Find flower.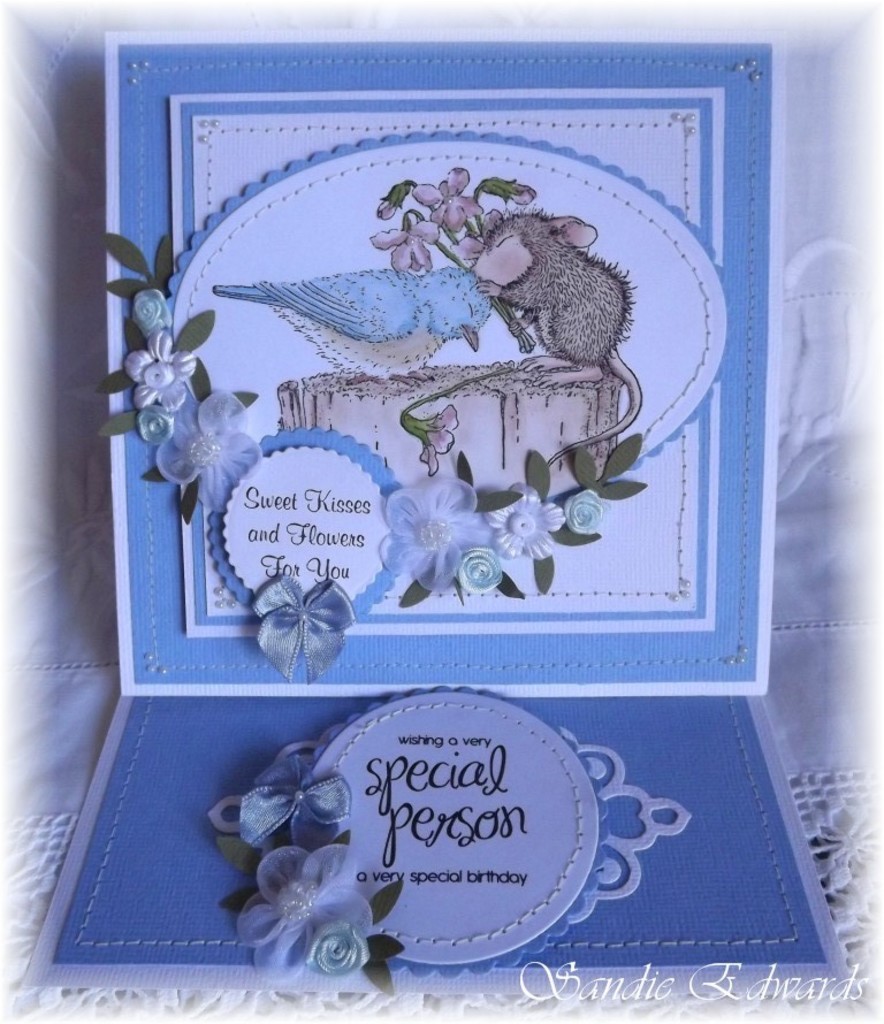
245, 578, 357, 672.
